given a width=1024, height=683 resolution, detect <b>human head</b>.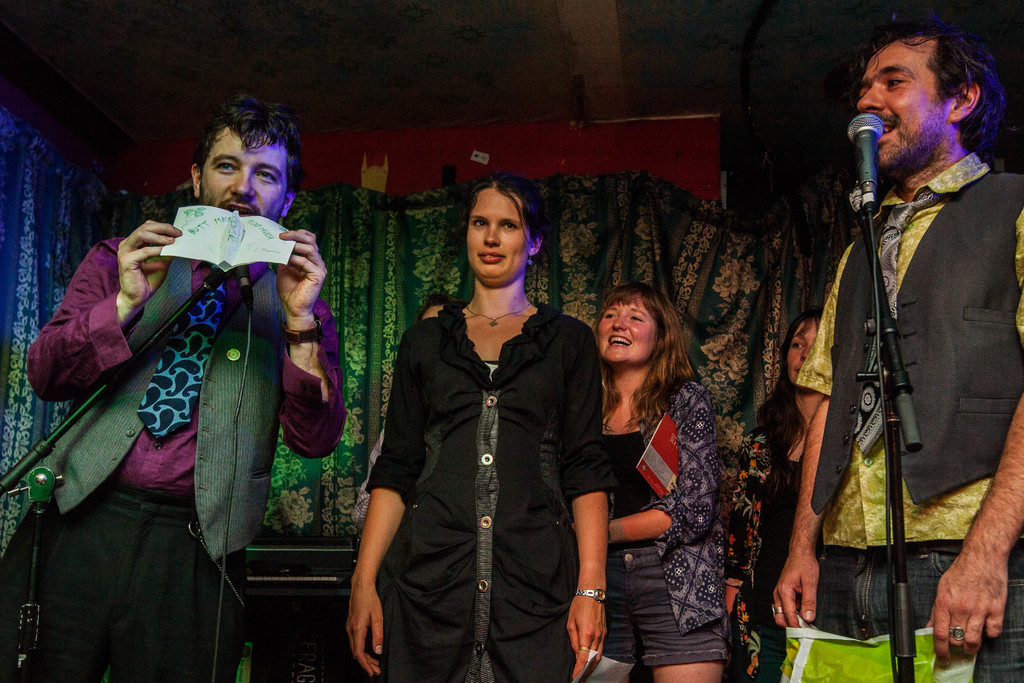
rect(783, 311, 819, 392).
